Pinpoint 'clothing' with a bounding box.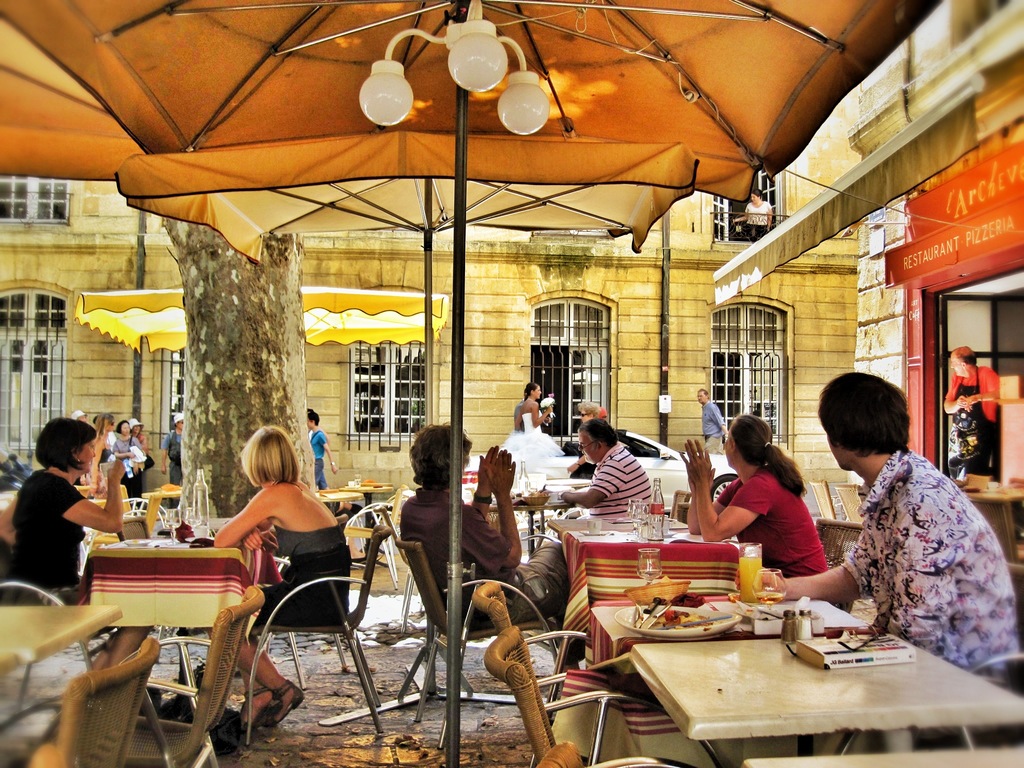
161, 426, 186, 492.
